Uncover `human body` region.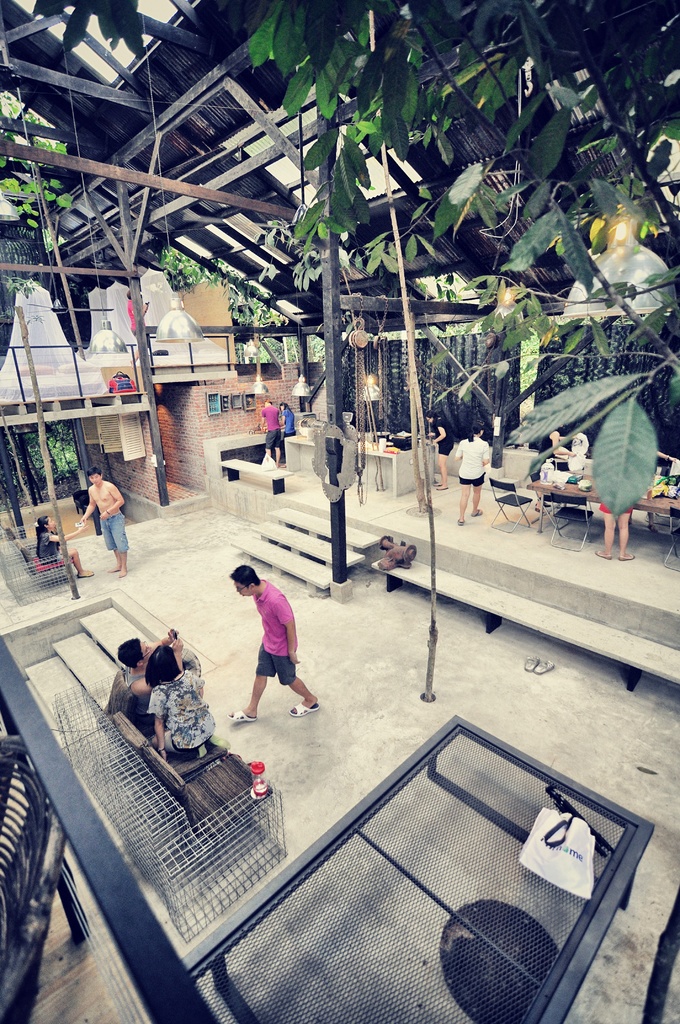
Uncovered: 537, 423, 570, 481.
